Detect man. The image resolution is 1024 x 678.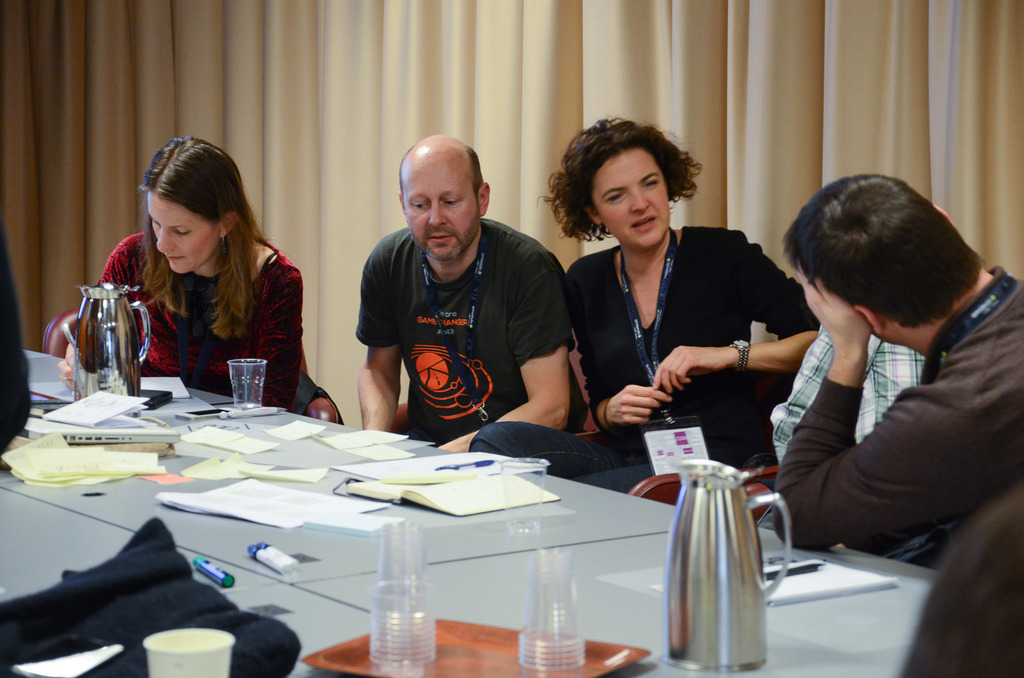
bbox=(767, 164, 1023, 568).
